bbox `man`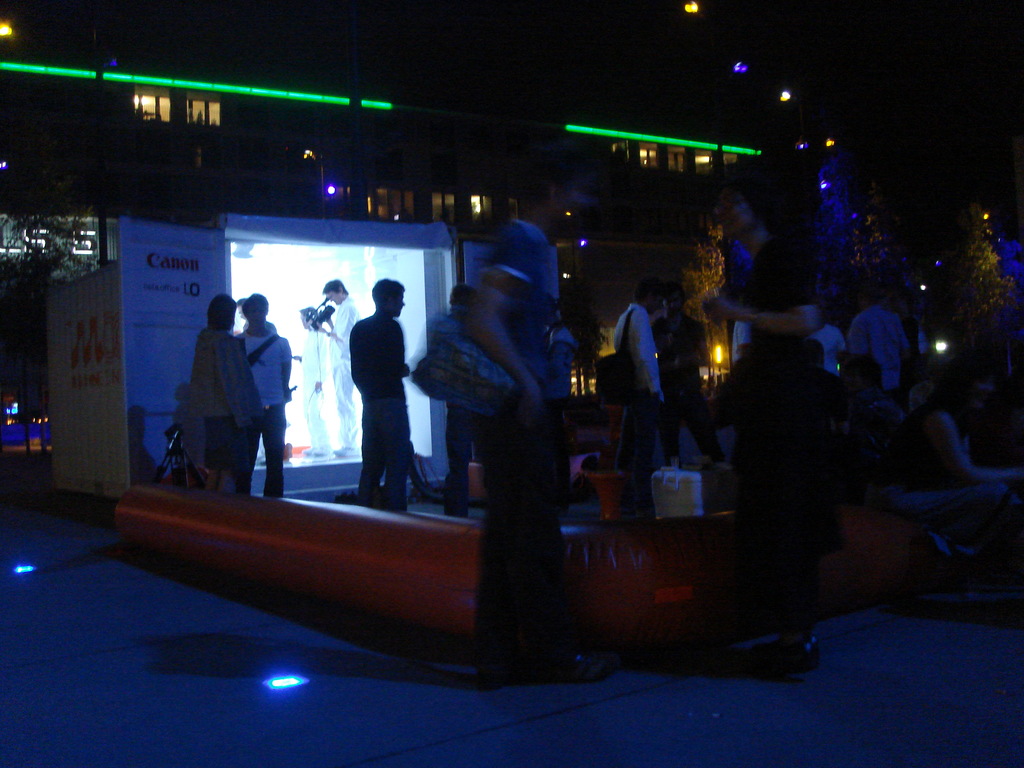
locate(849, 292, 911, 404)
